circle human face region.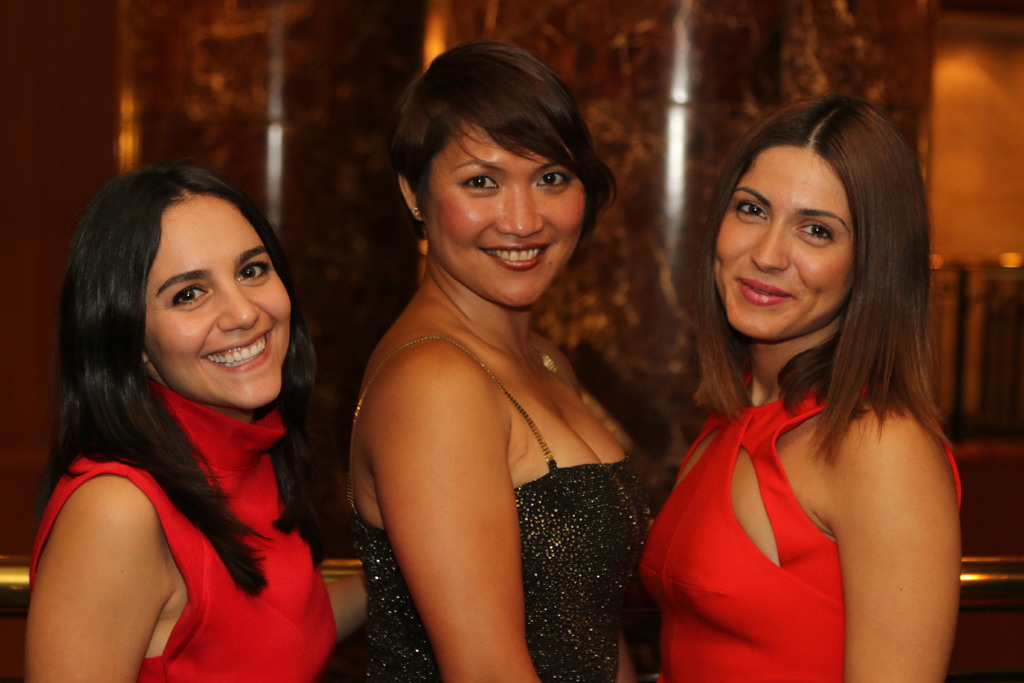
Region: 426, 120, 587, 309.
